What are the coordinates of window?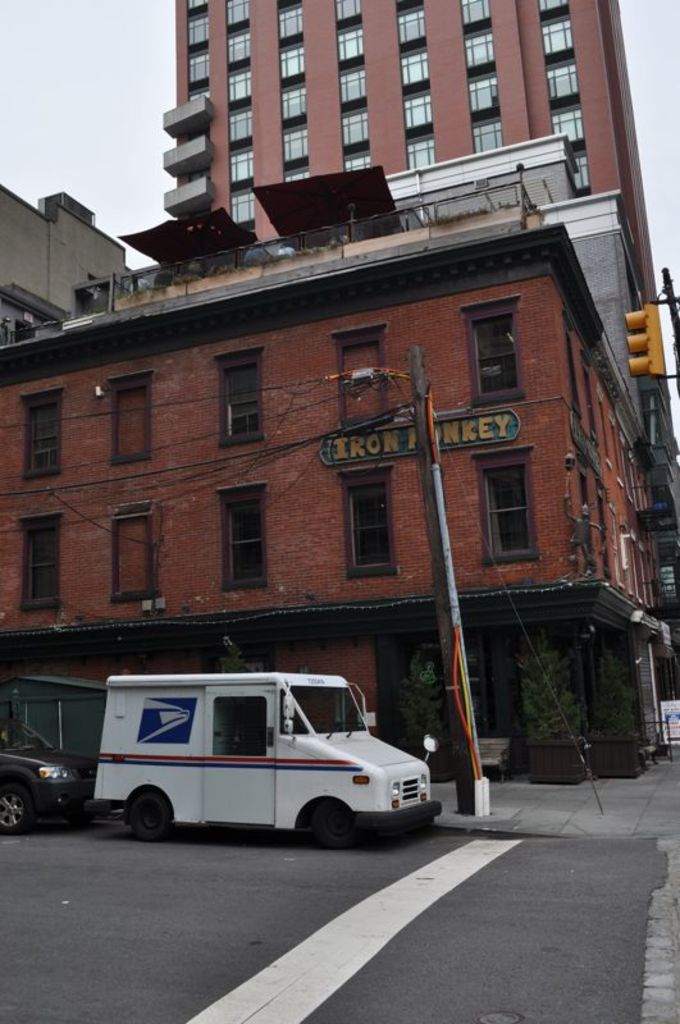
left=188, top=49, right=210, bottom=84.
